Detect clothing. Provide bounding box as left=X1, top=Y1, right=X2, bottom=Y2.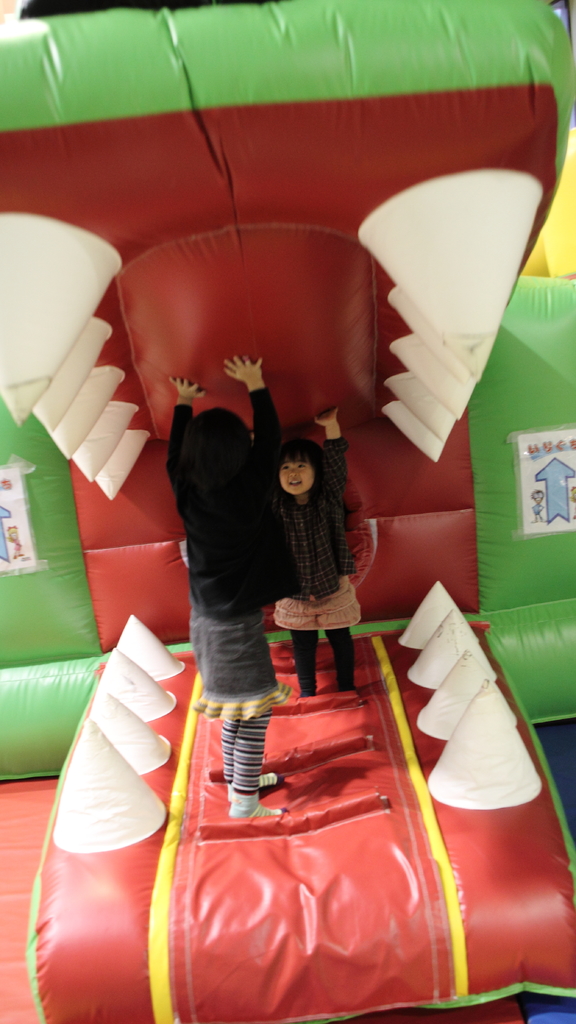
left=264, top=444, right=353, bottom=640.
